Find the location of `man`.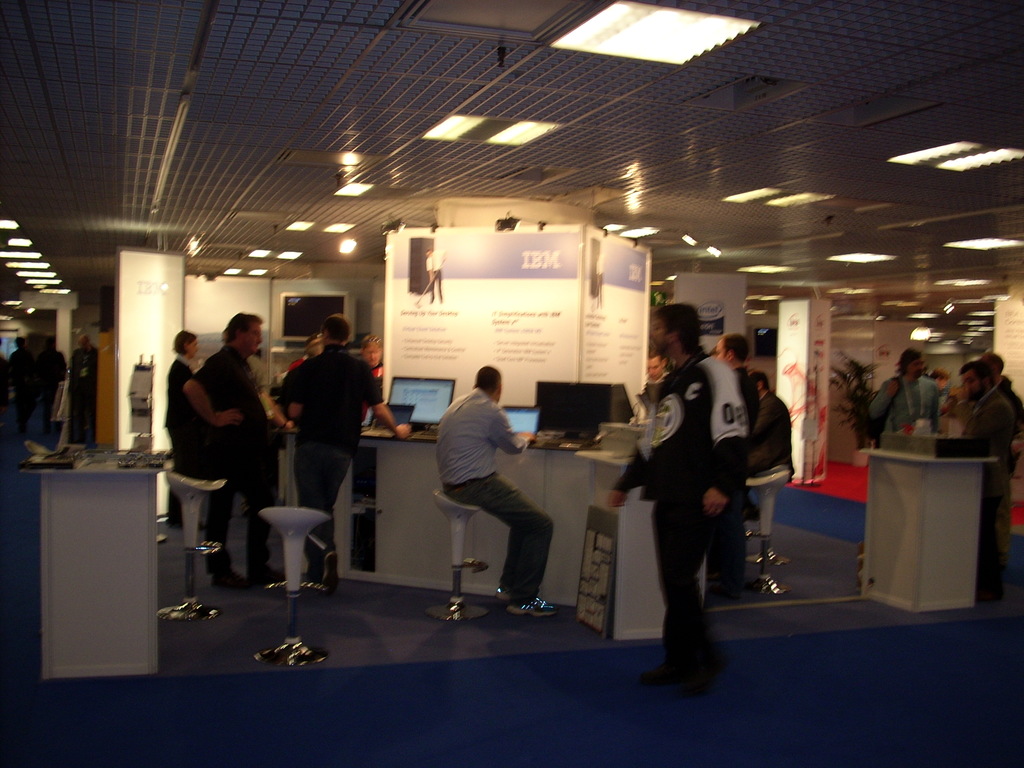
Location: (x1=861, y1=342, x2=948, y2=436).
